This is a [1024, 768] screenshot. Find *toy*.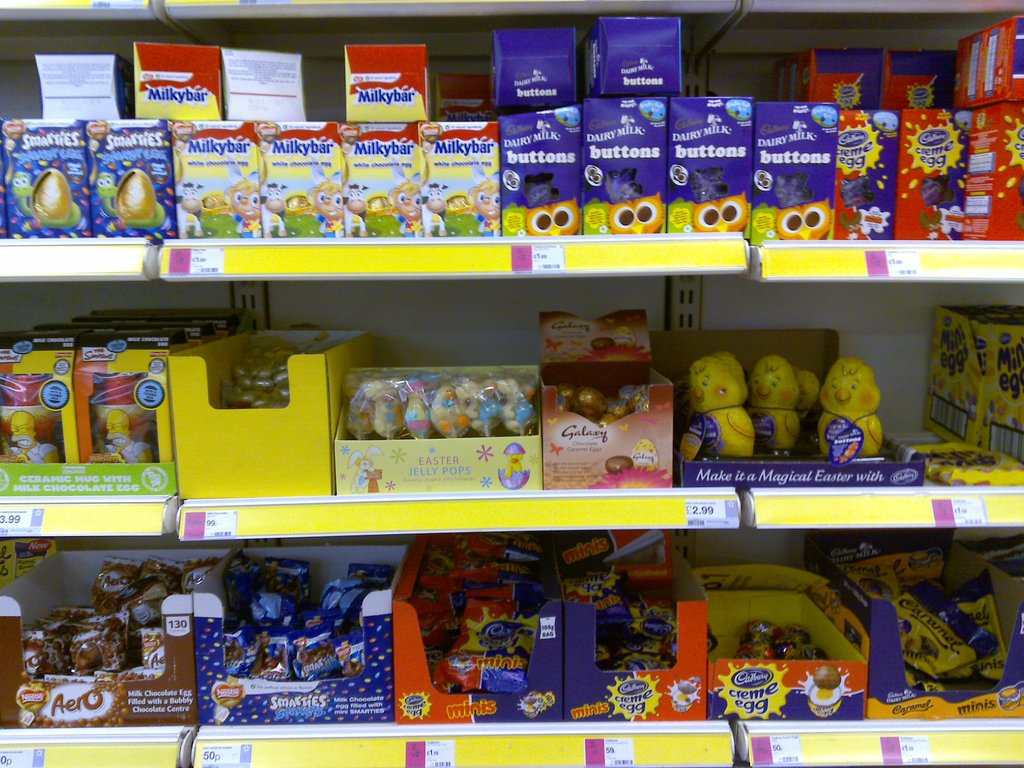
Bounding box: box(424, 187, 500, 239).
